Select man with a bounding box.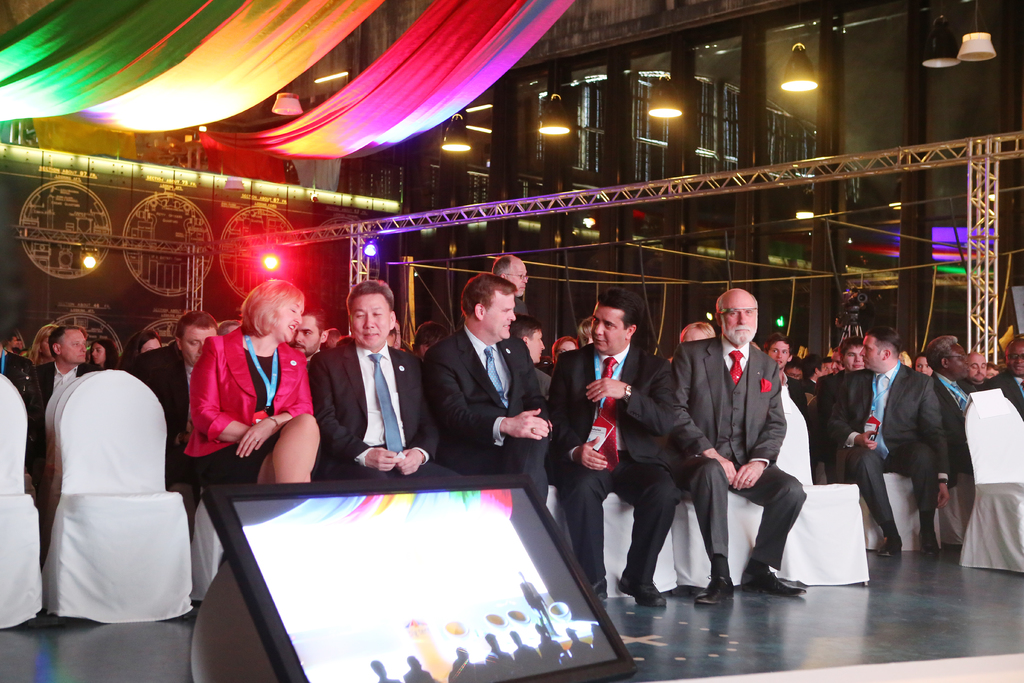
673 288 808 605.
